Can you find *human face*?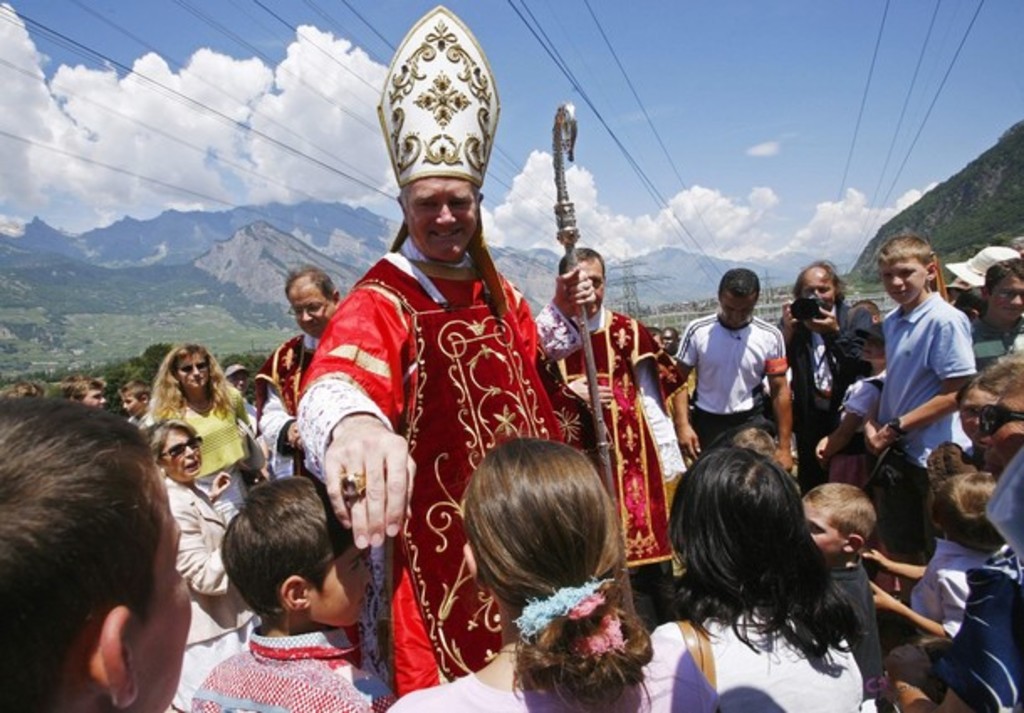
Yes, bounding box: [666,329,677,356].
